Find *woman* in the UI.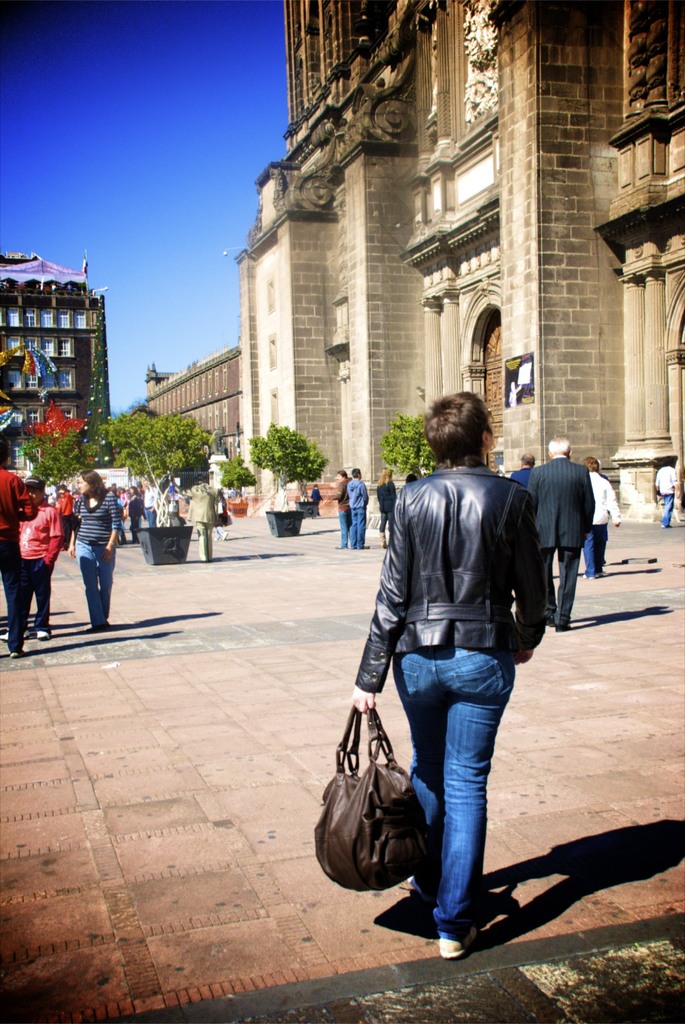
UI element at [69,468,122,634].
